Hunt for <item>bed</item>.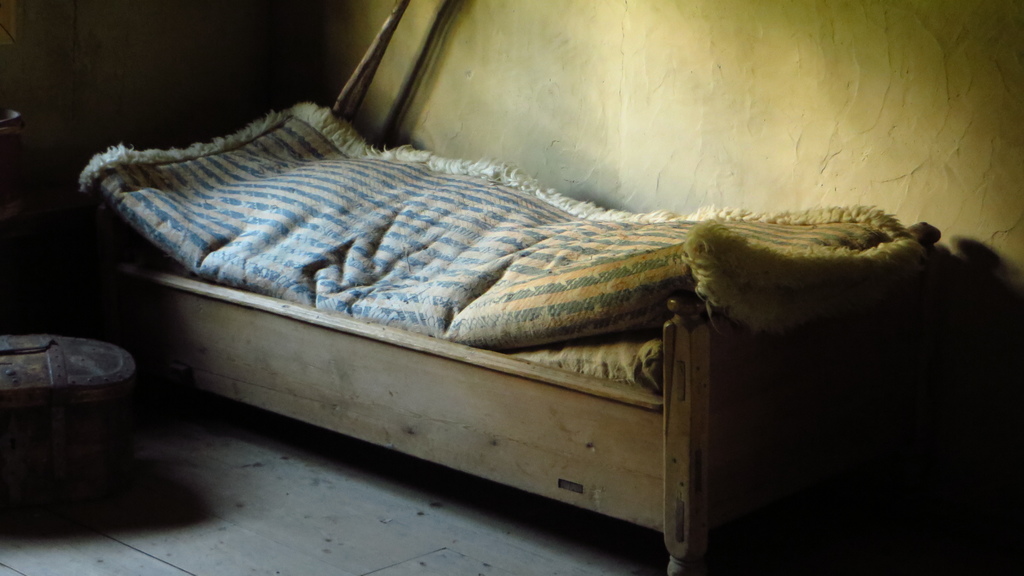
Hunted down at x1=72 y1=96 x2=952 y2=575.
